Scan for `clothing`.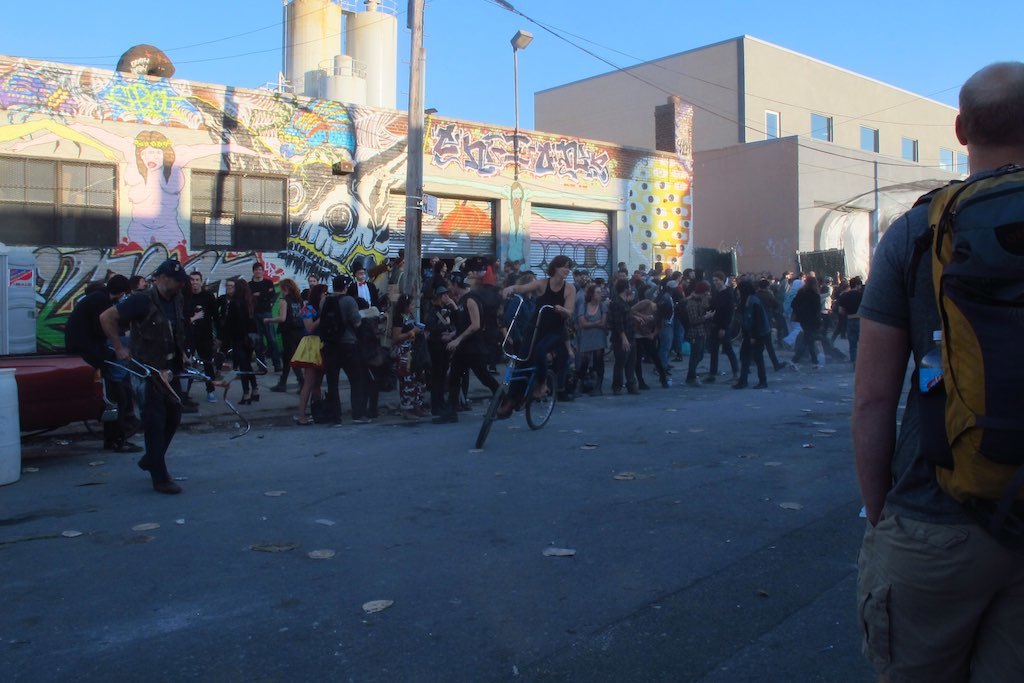
Scan result: 350,278,394,318.
